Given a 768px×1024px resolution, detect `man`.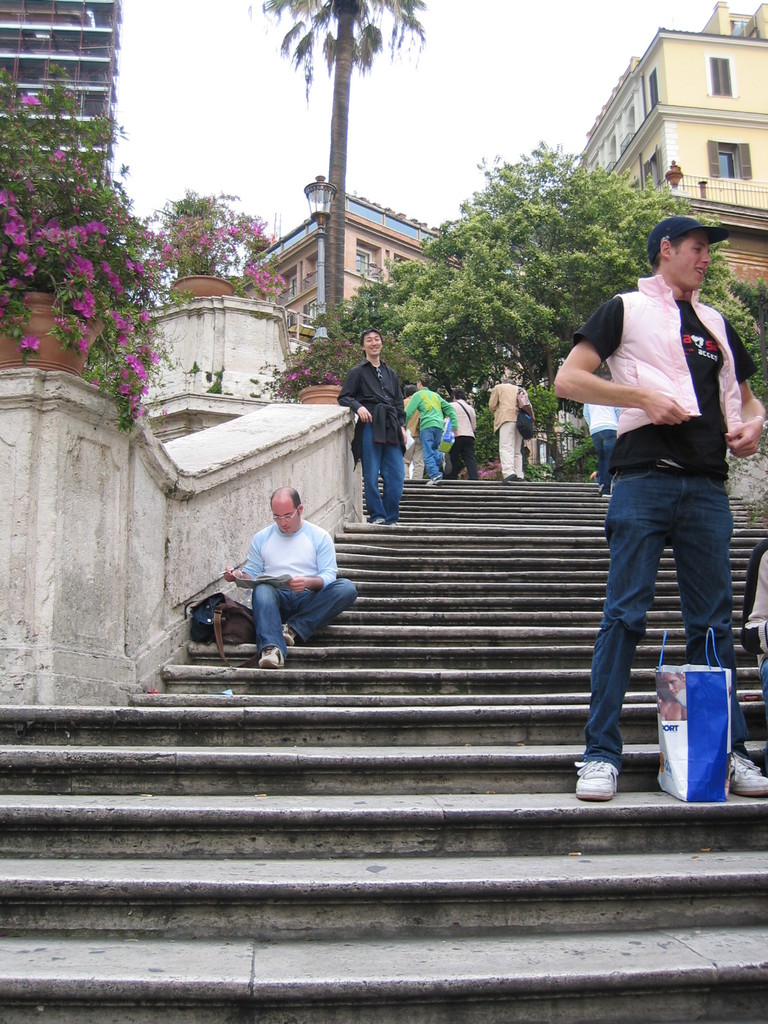
<region>335, 330, 407, 525</region>.
